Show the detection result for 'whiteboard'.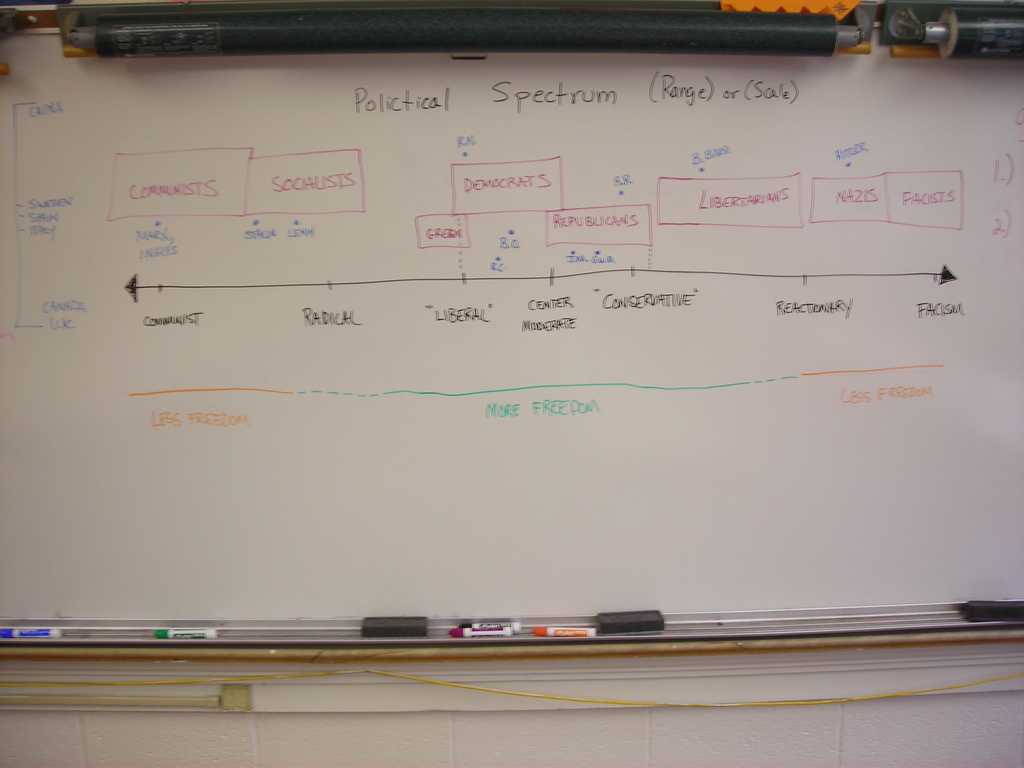
<region>0, 0, 1023, 658</region>.
